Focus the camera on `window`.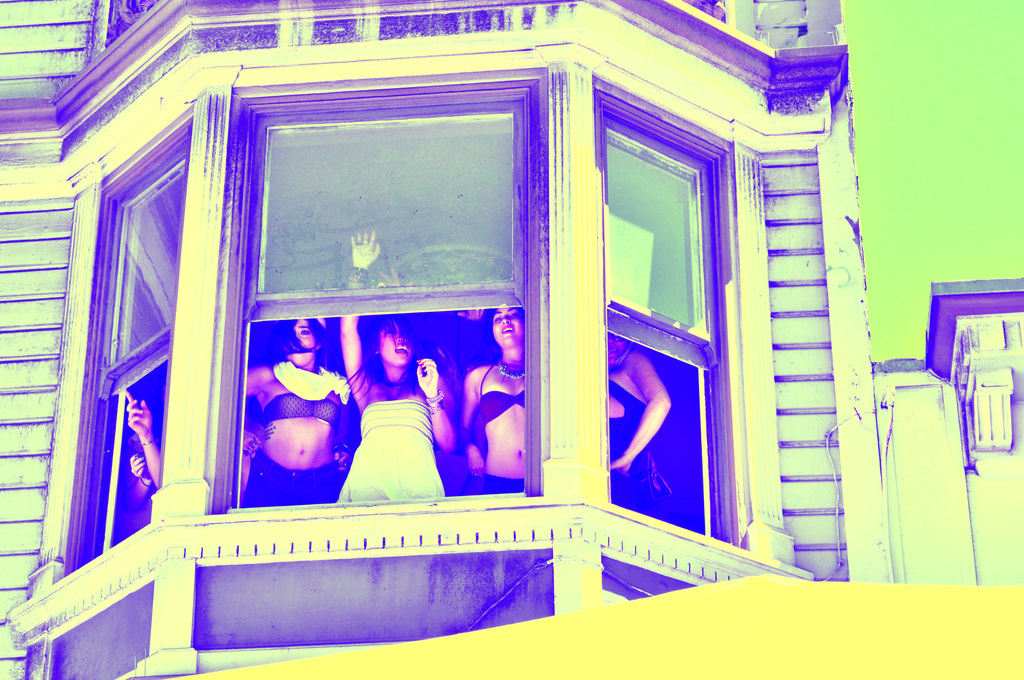
Focus region: locate(203, 81, 554, 518).
